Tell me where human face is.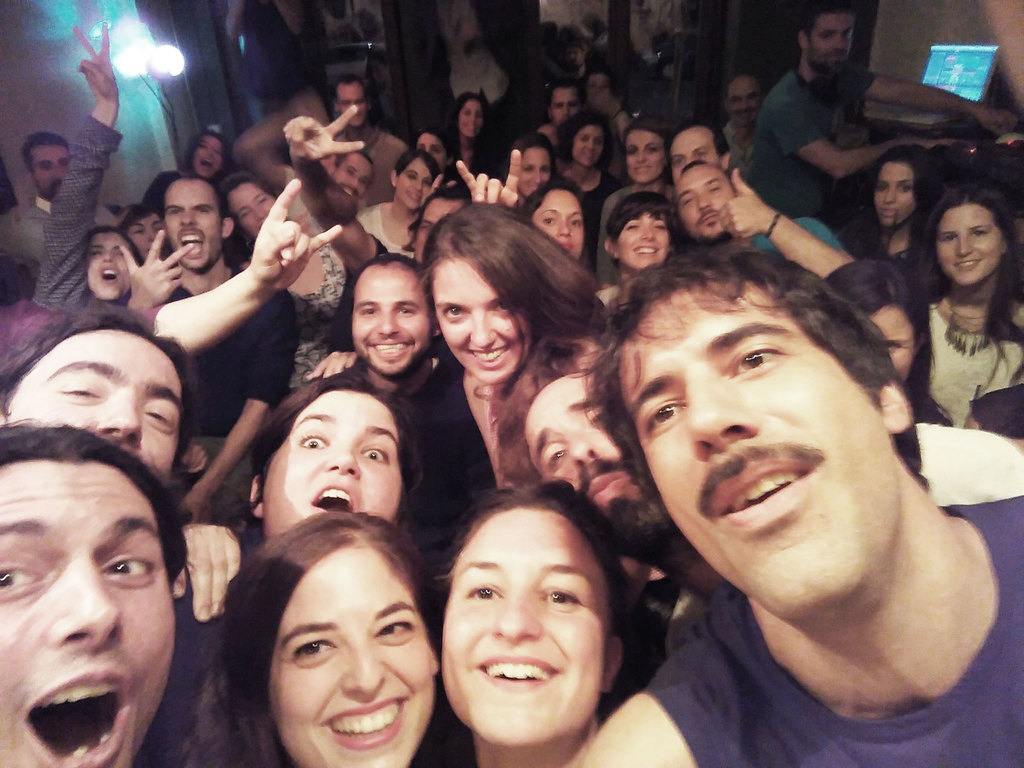
human face is at [x1=516, y1=148, x2=552, y2=198].
